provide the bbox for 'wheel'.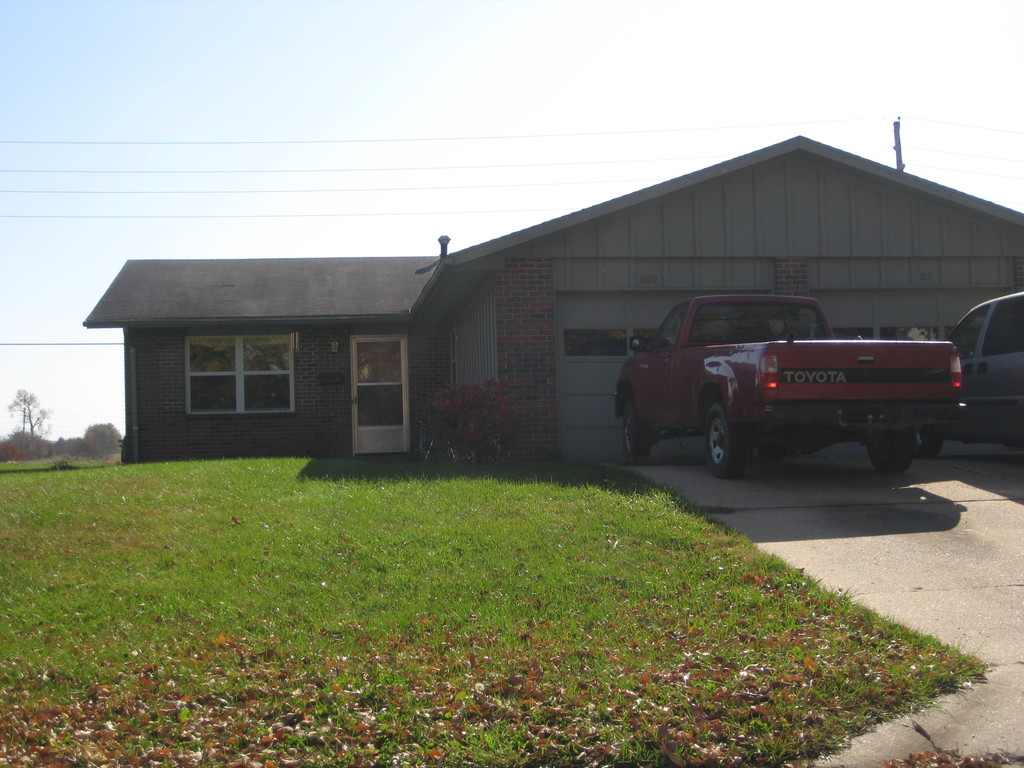
detection(620, 401, 653, 461).
